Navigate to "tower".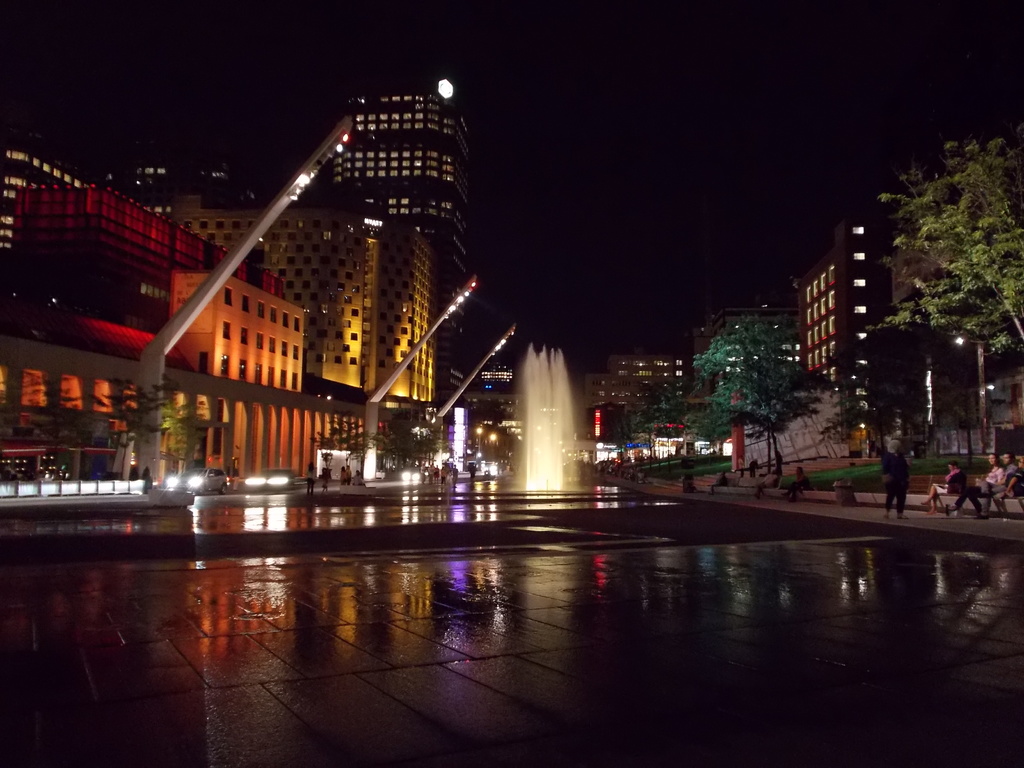
Navigation target: (x1=167, y1=196, x2=445, y2=420).
